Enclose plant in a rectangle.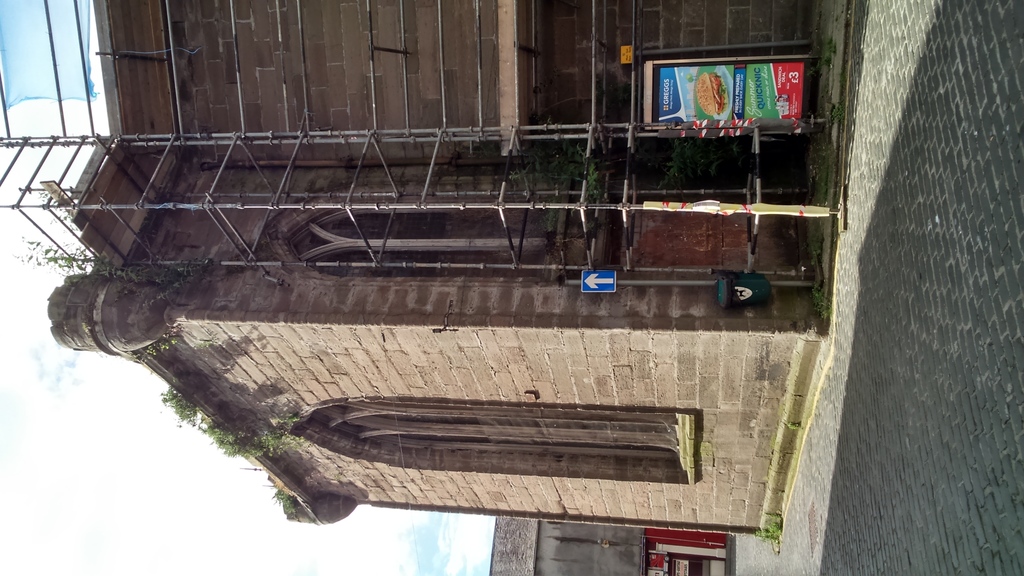
752/520/783/548.
